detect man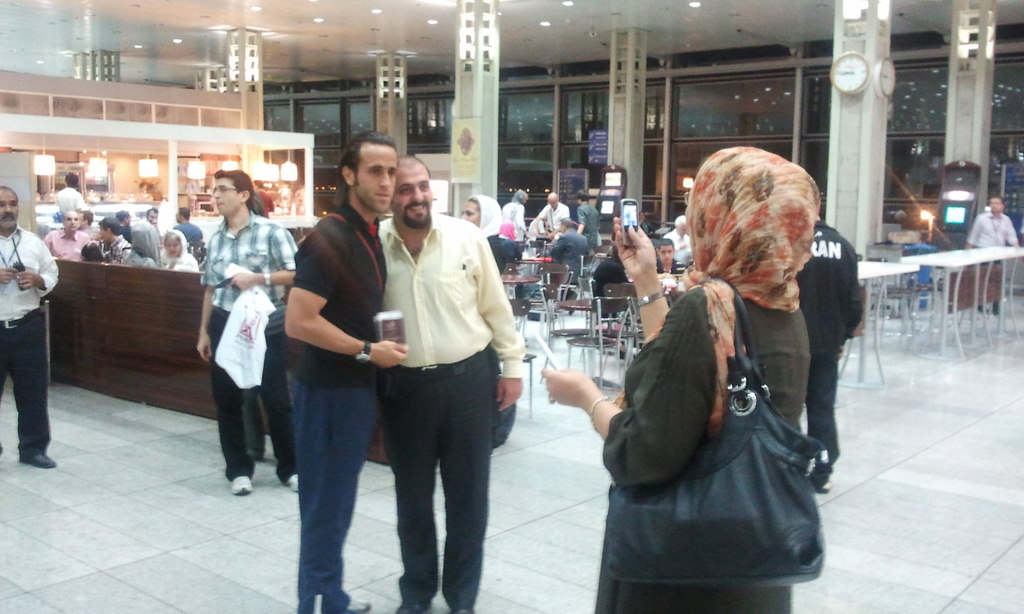
(0,184,61,469)
